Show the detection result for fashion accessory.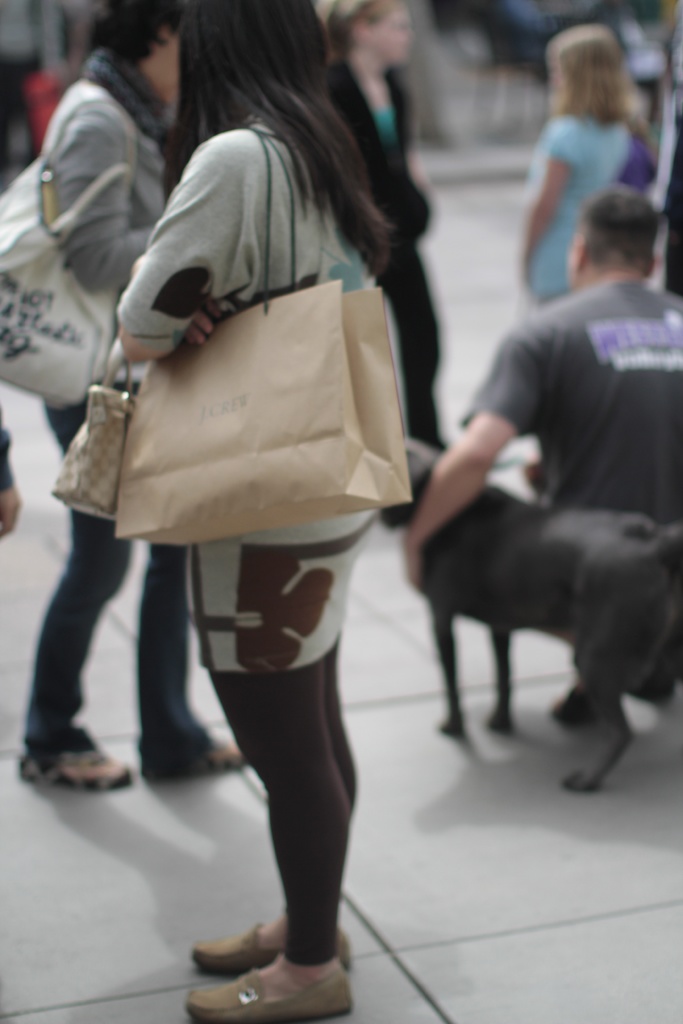
Rect(81, 49, 167, 148).
